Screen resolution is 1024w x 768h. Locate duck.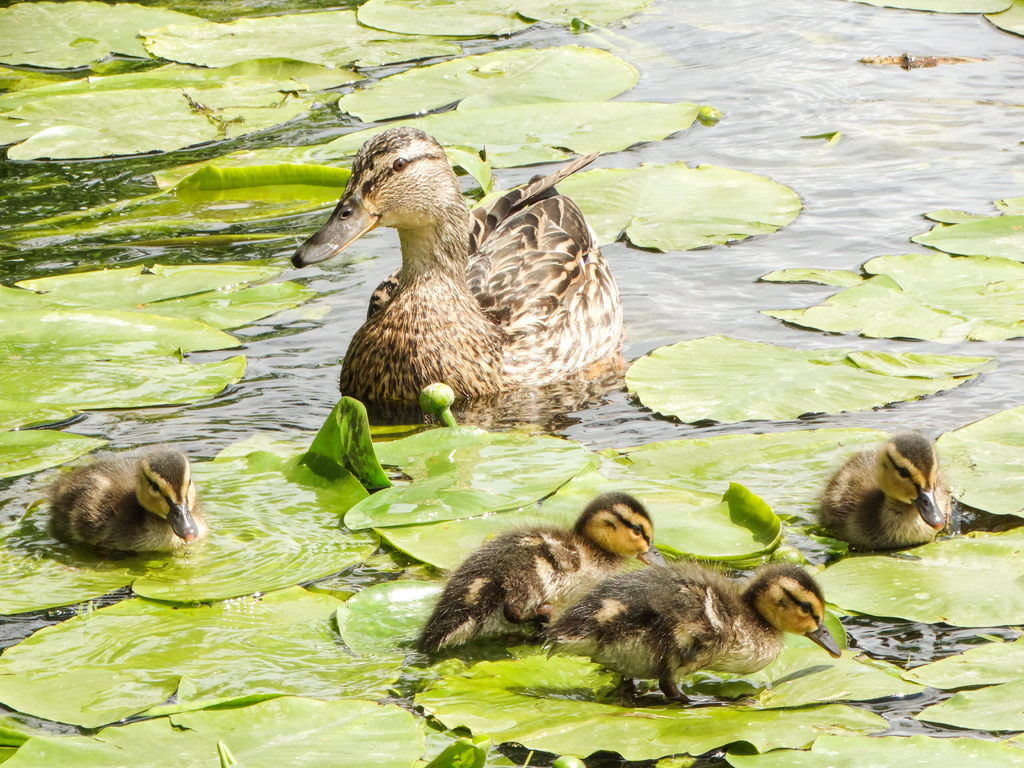
[44, 451, 207, 556].
